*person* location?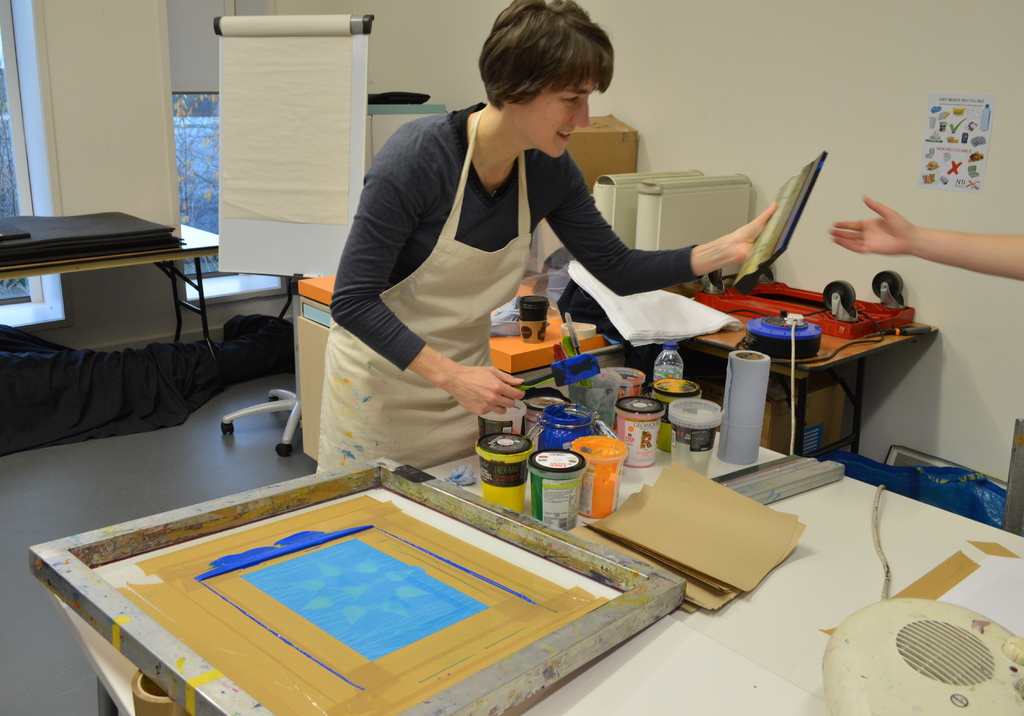
left=829, top=191, right=1023, bottom=282
